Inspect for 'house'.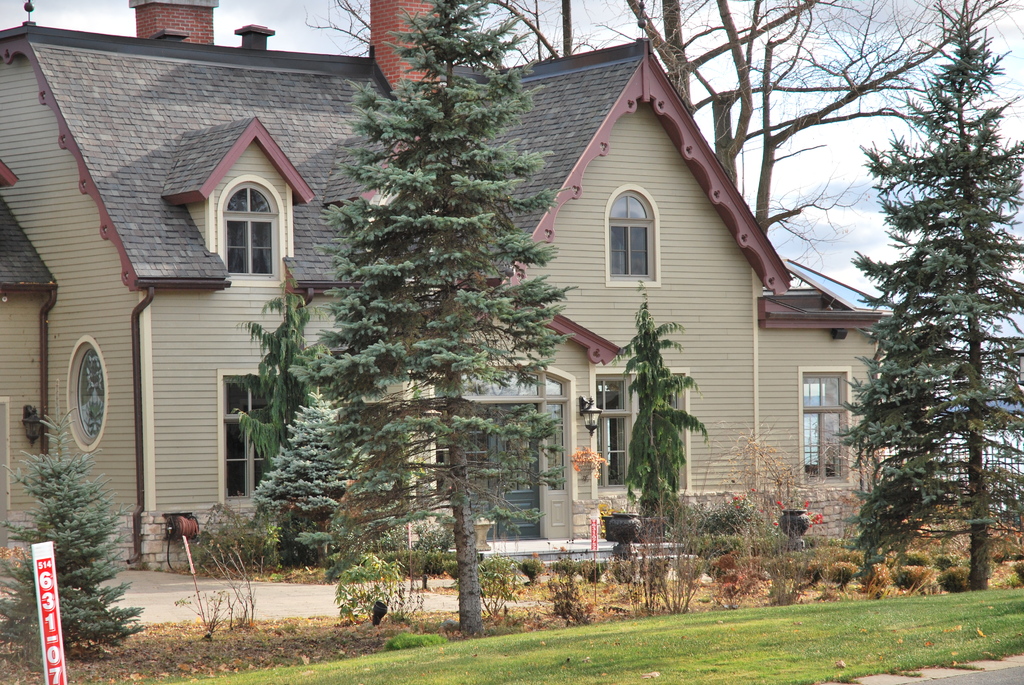
Inspection: {"x1": 0, "y1": 0, "x2": 902, "y2": 575}.
